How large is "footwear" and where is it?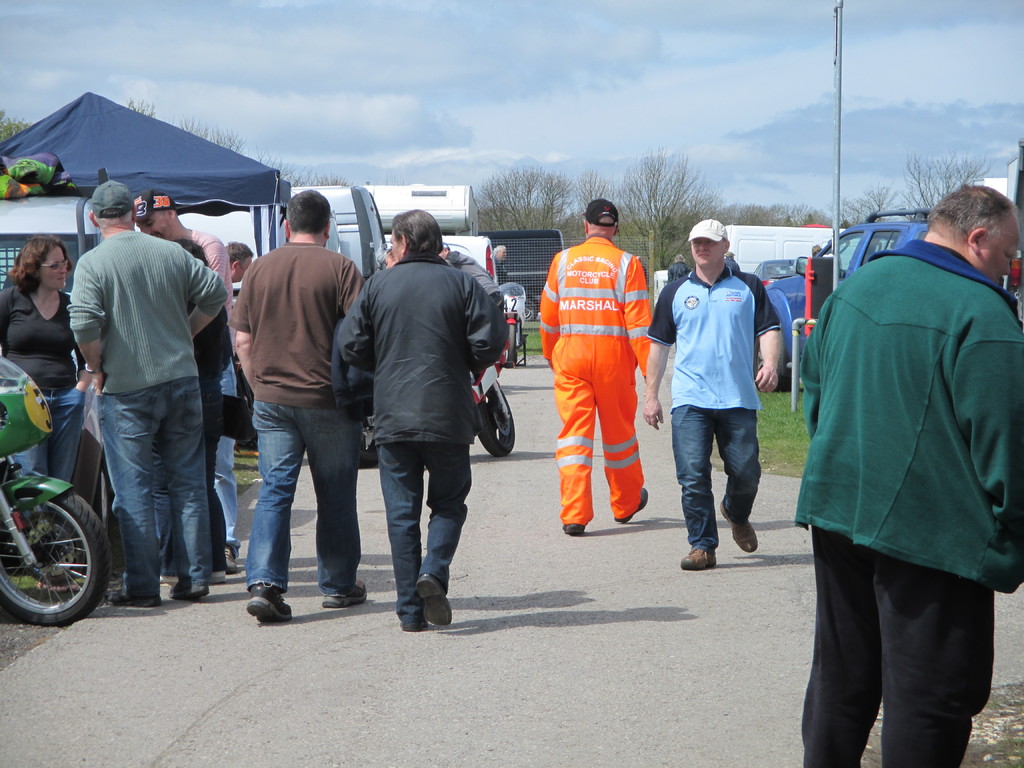
Bounding box: <box>222,543,242,574</box>.
